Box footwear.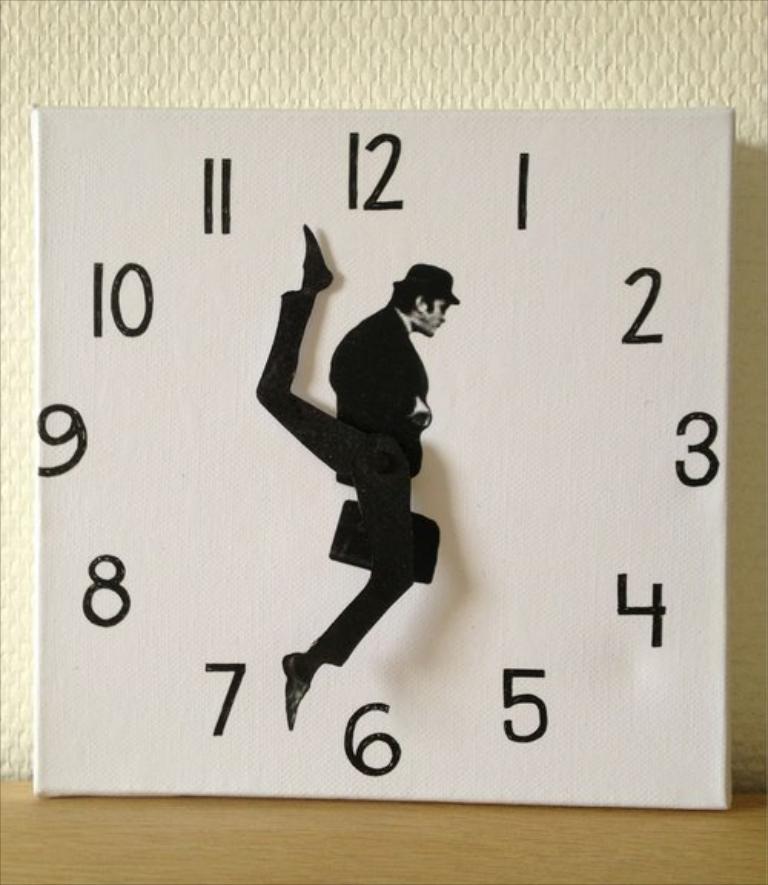
(300, 224, 333, 289).
